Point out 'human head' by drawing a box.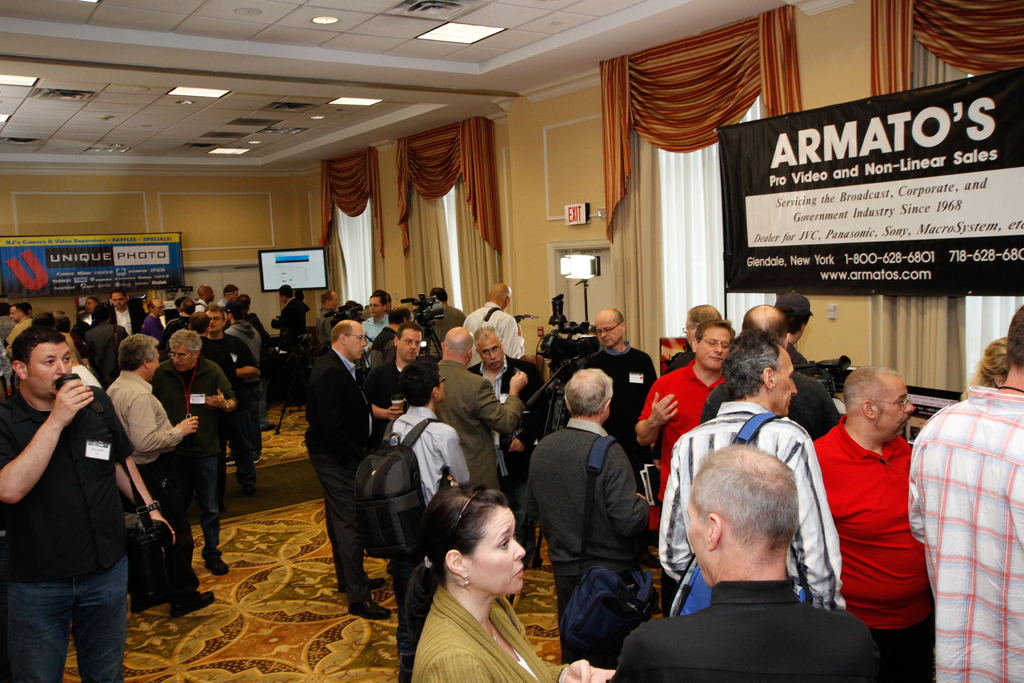
474 327 508 368.
